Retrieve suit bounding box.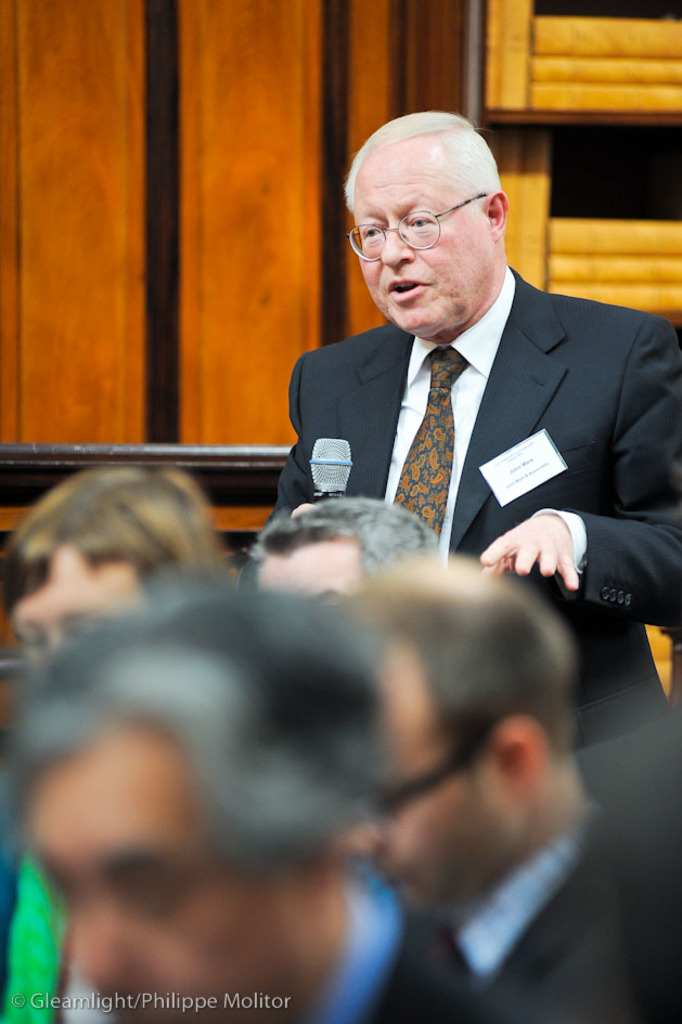
Bounding box: crop(303, 870, 522, 1023).
